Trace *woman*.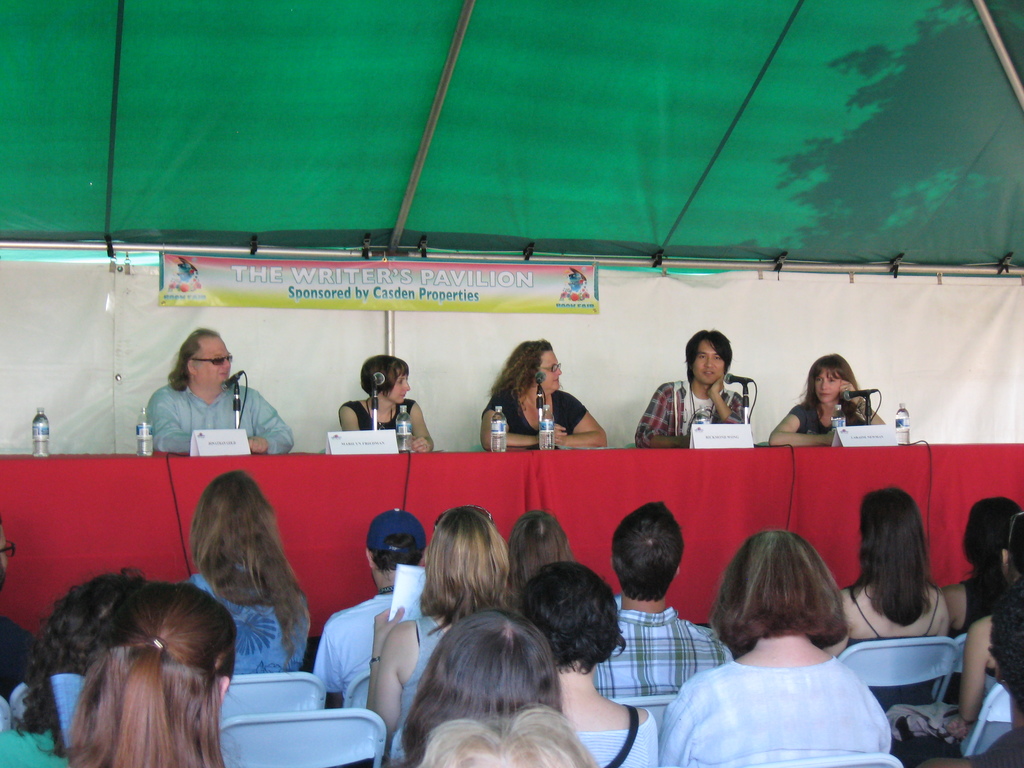
Traced to bbox(340, 358, 439, 454).
